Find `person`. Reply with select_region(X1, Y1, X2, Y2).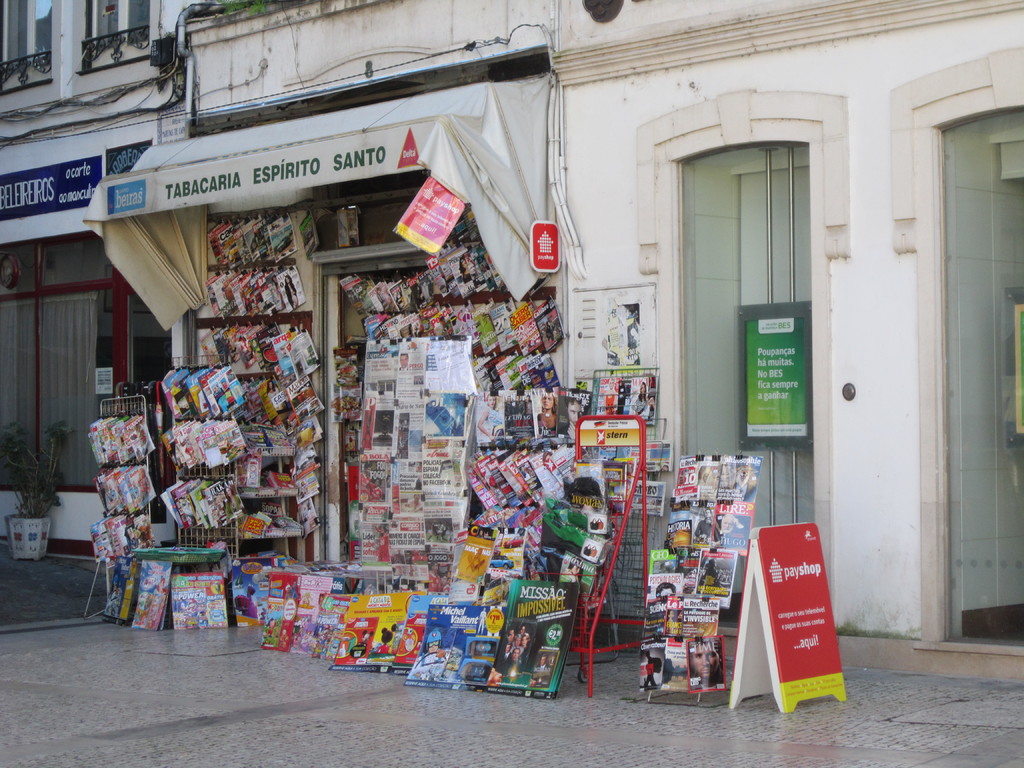
select_region(401, 353, 411, 372).
